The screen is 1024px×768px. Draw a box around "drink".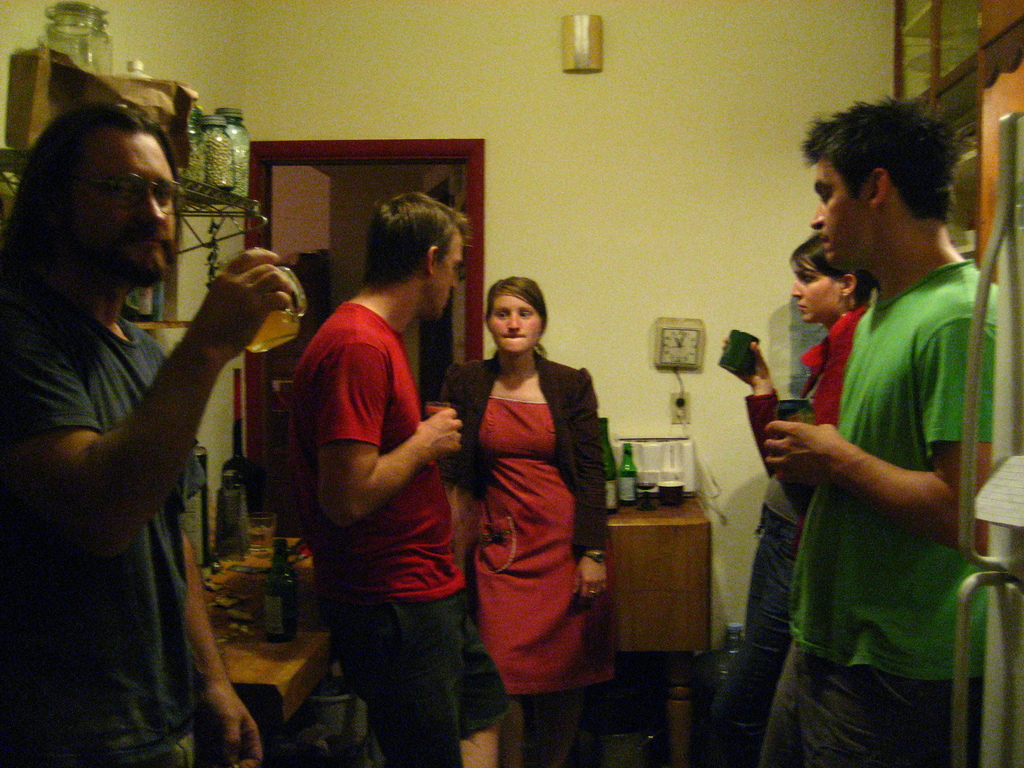
detection(250, 312, 300, 349).
